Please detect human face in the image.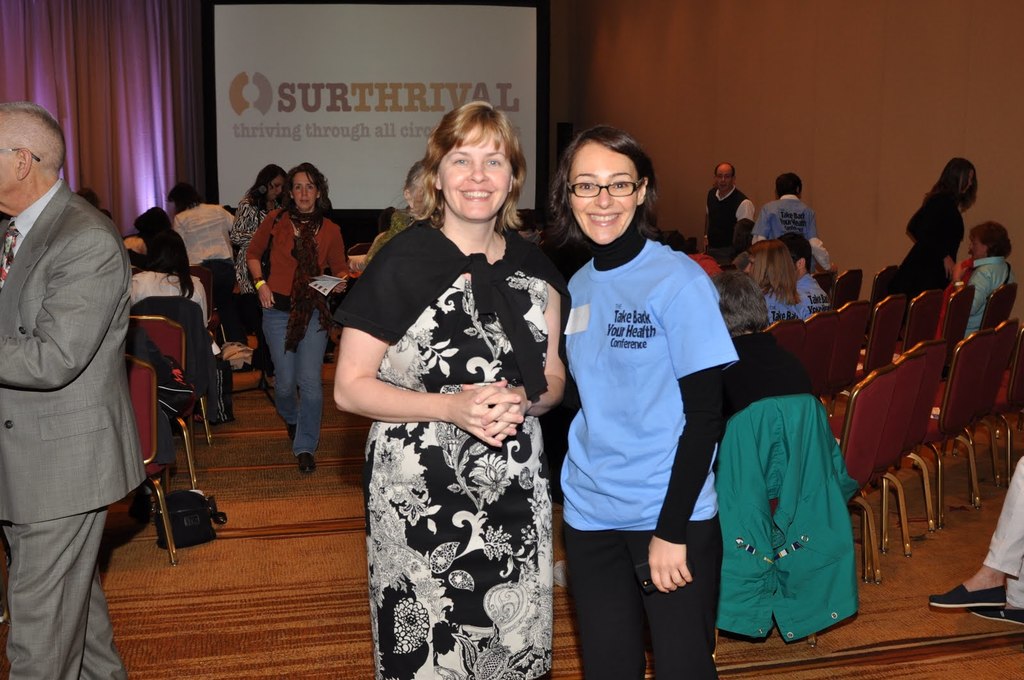
(left=744, top=254, right=765, bottom=284).
